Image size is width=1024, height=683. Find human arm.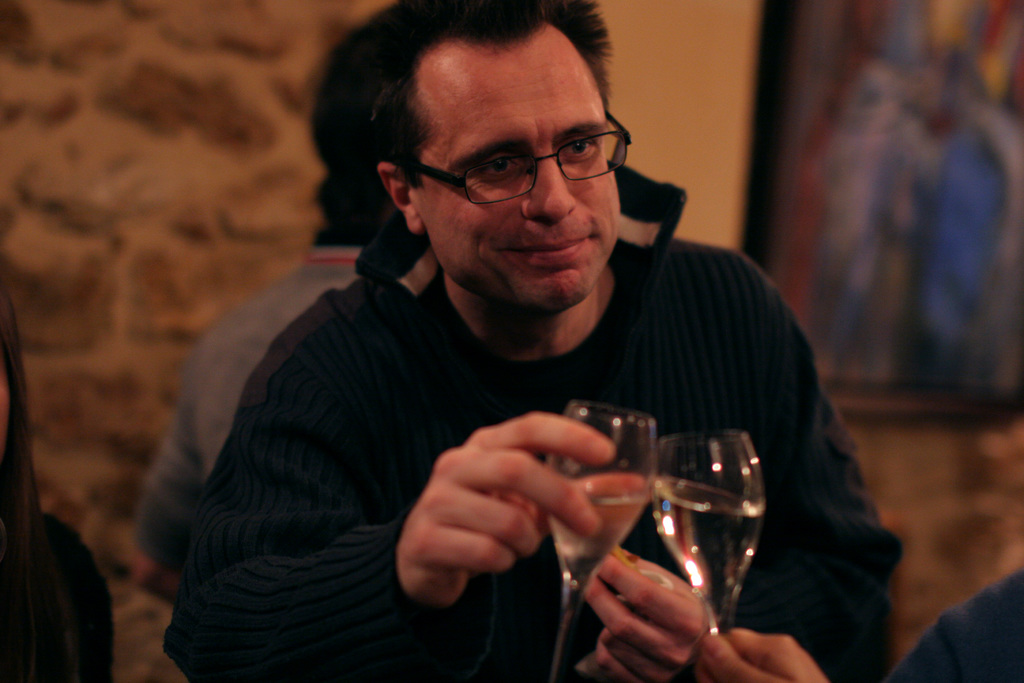
177/307/532/682.
